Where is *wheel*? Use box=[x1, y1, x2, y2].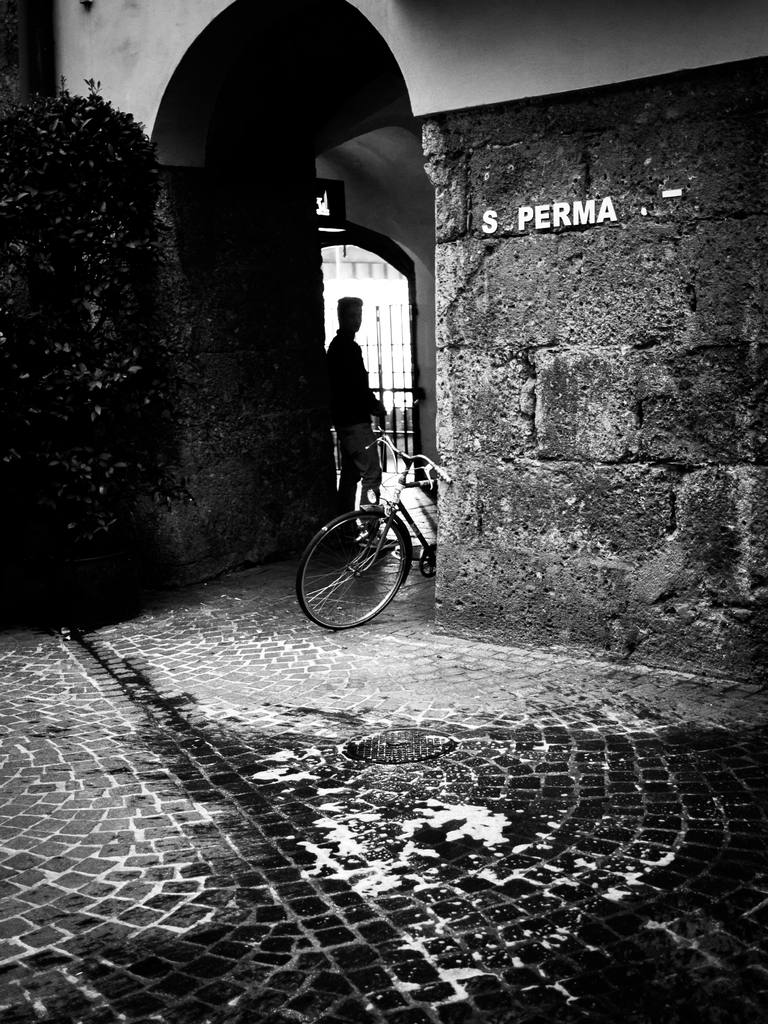
box=[303, 491, 405, 625].
